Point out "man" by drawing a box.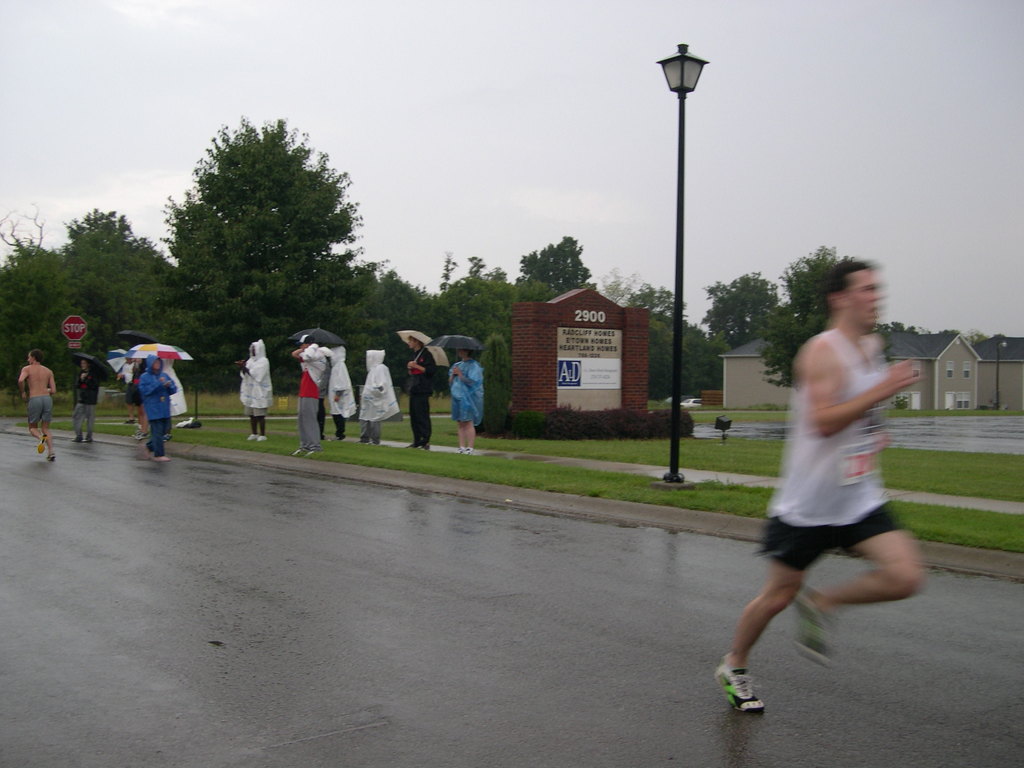
[x1=728, y1=254, x2=943, y2=693].
